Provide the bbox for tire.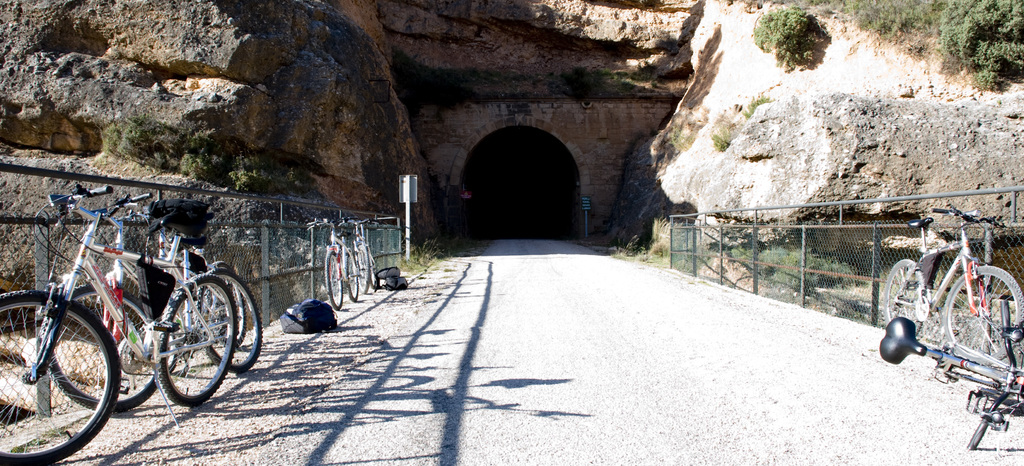
(44,280,156,410).
